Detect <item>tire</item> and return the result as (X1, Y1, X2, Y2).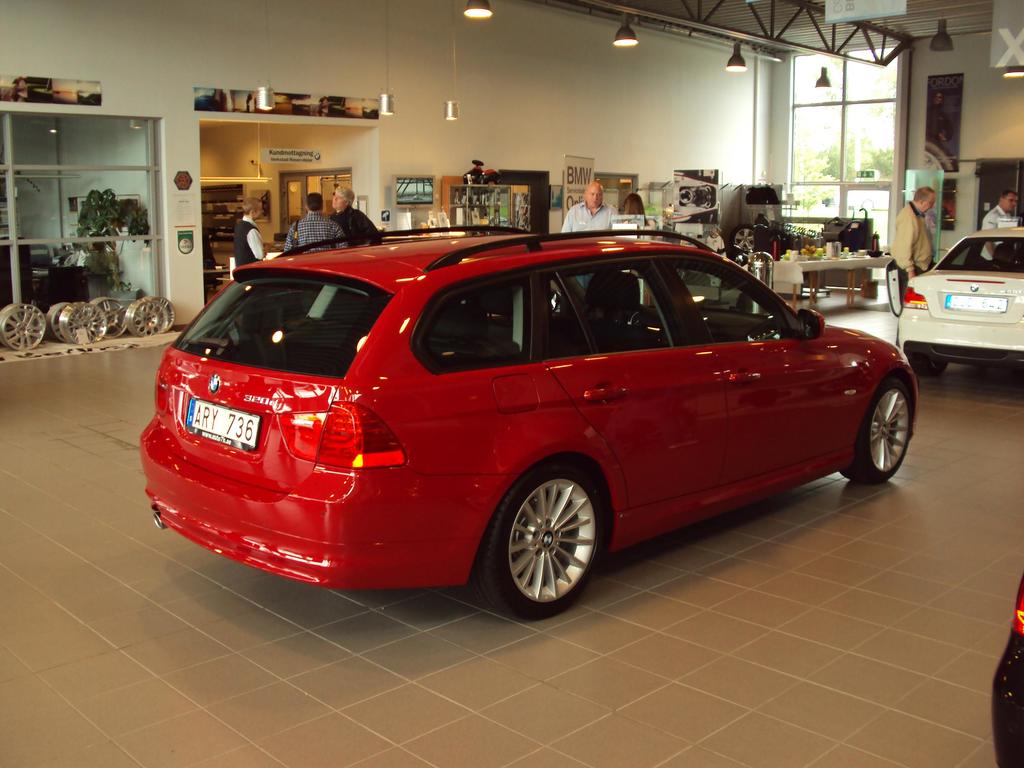
(492, 467, 612, 612).
